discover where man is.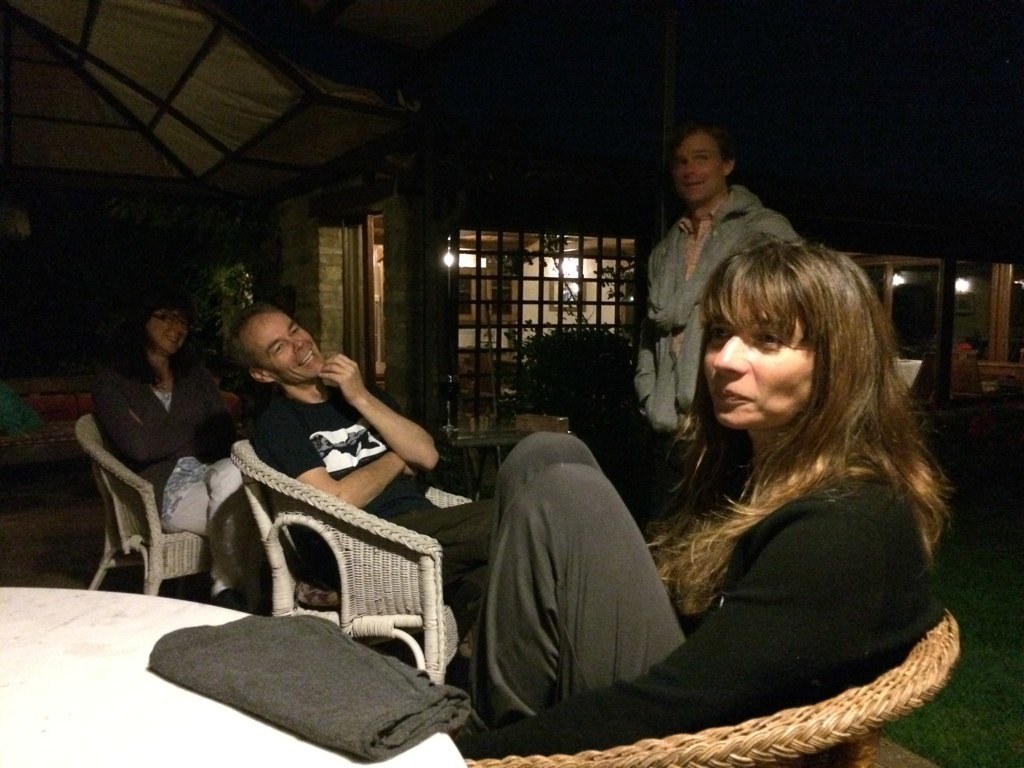
Discovered at pyautogui.locateOnScreen(633, 121, 796, 469).
